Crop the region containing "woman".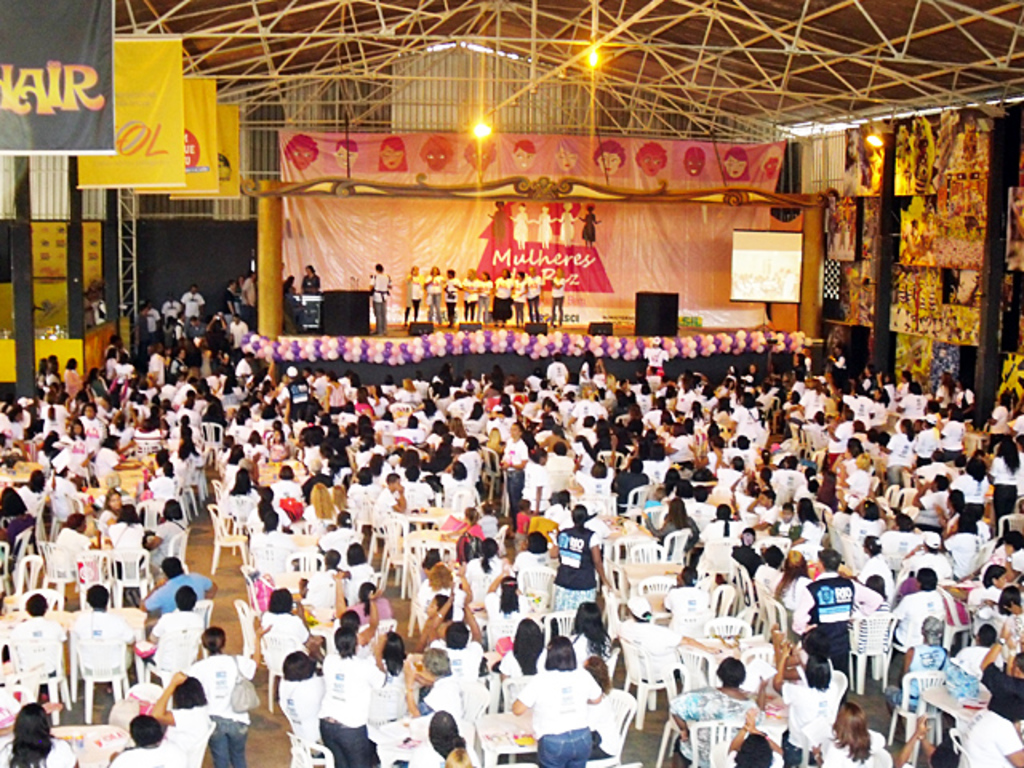
Crop region: (573, 349, 594, 382).
